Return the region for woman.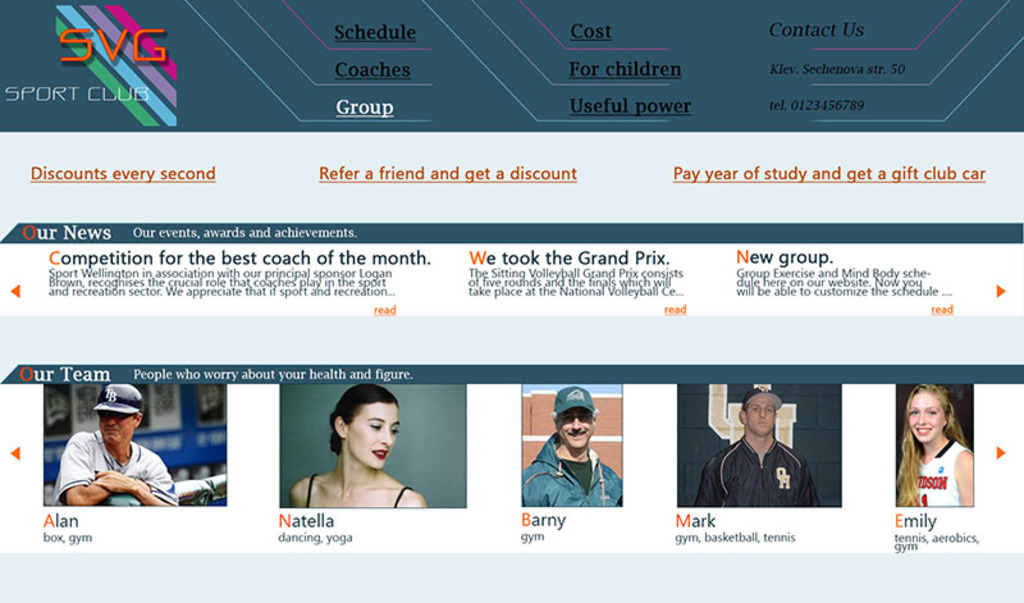
select_region(283, 394, 421, 526).
